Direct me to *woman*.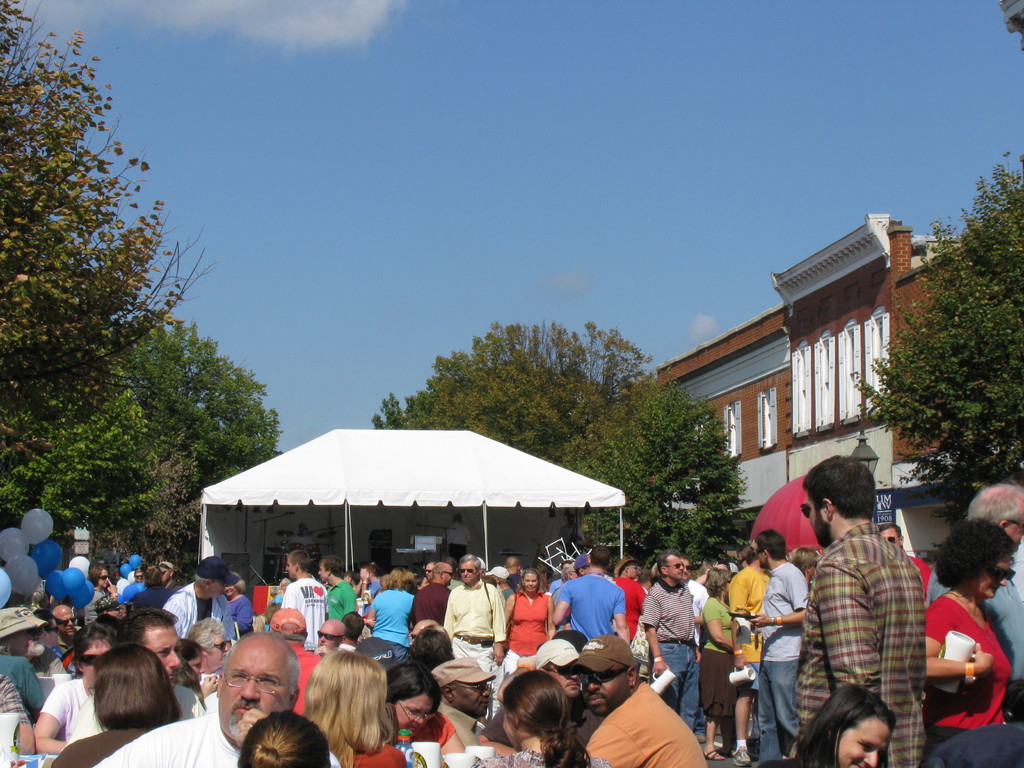
Direction: region(924, 519, 1014, 728).
